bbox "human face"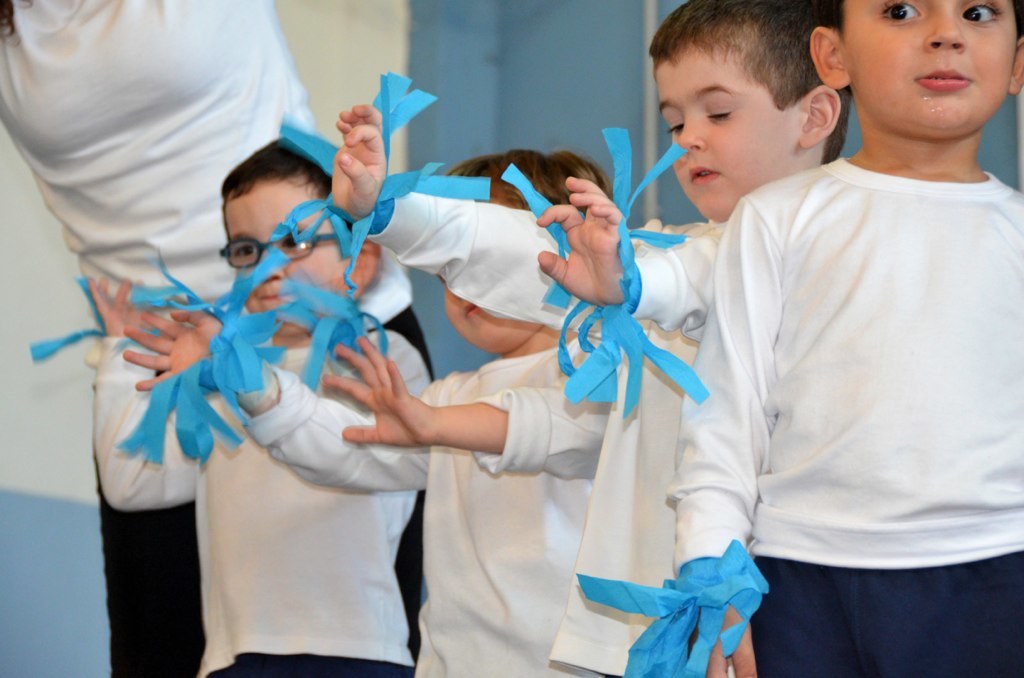
rect(221, 177, 349, 336)
